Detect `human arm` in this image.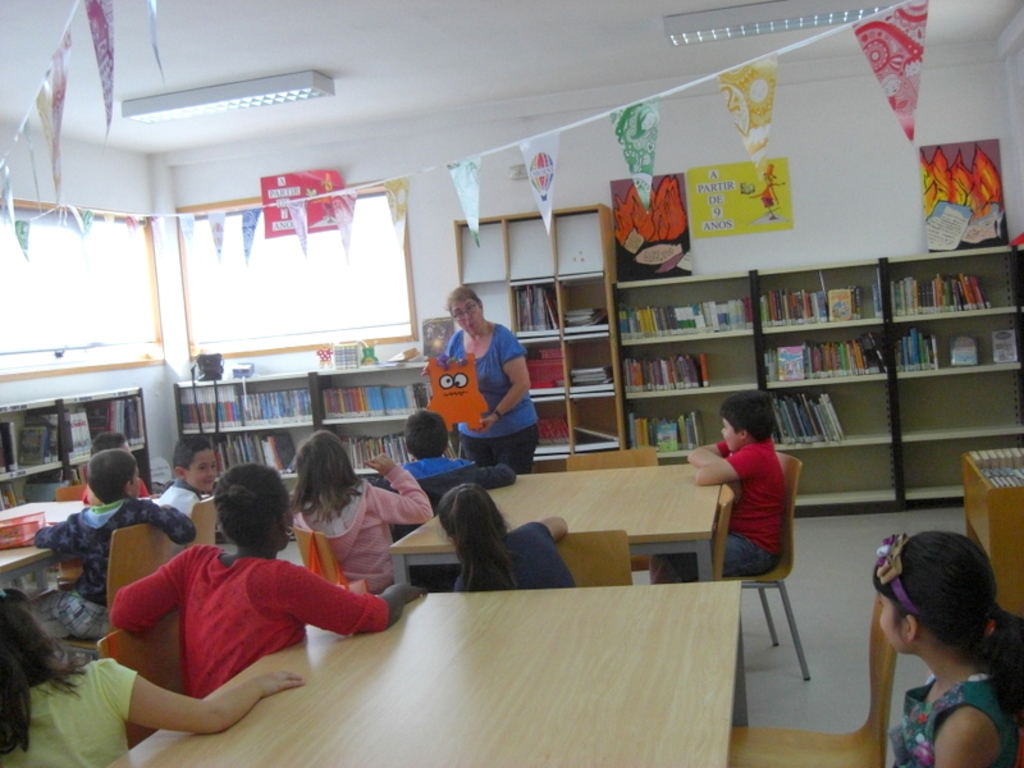
Detection: BBox(358, 452, 434, 531).
